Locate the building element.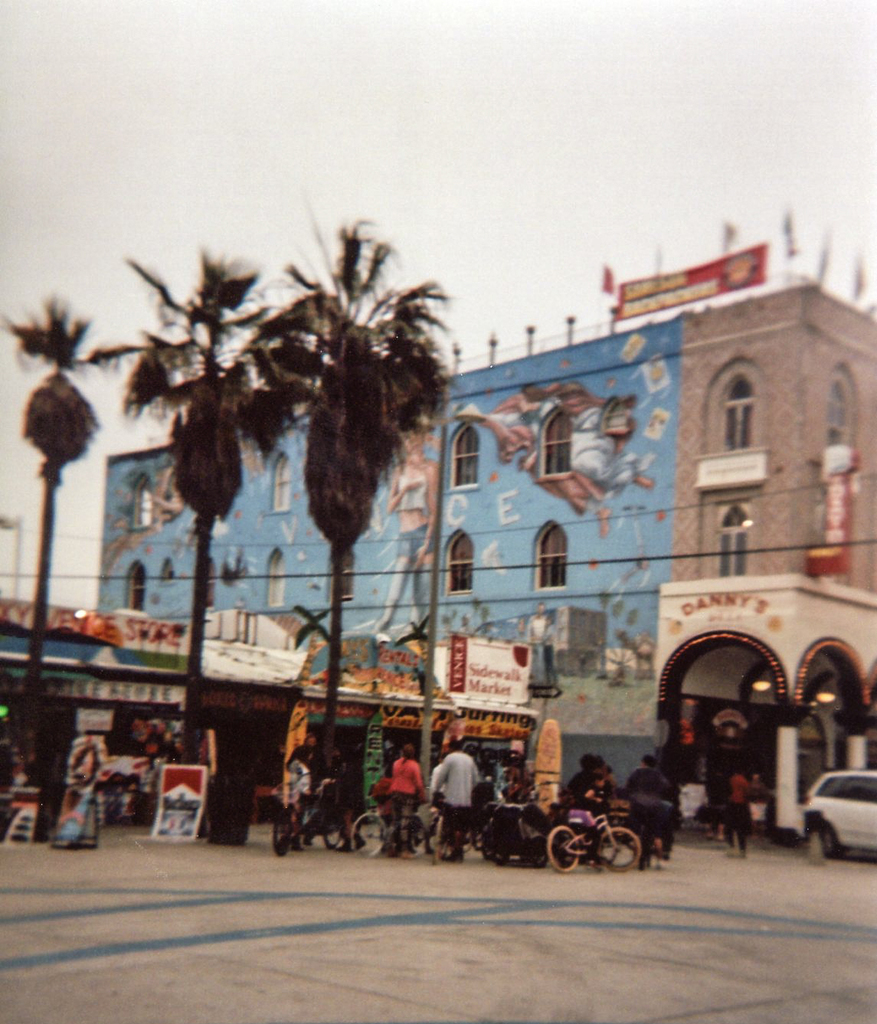
Element bbox: crop(94, 270, 876, 833).
